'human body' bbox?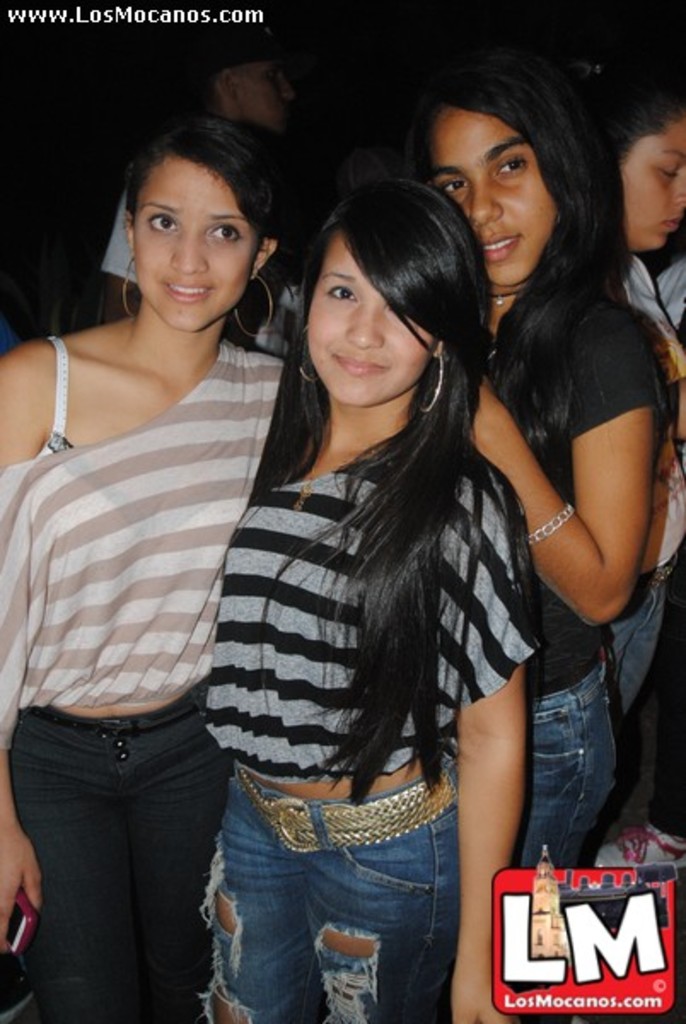
BBox(462, 300, 655, 852)
